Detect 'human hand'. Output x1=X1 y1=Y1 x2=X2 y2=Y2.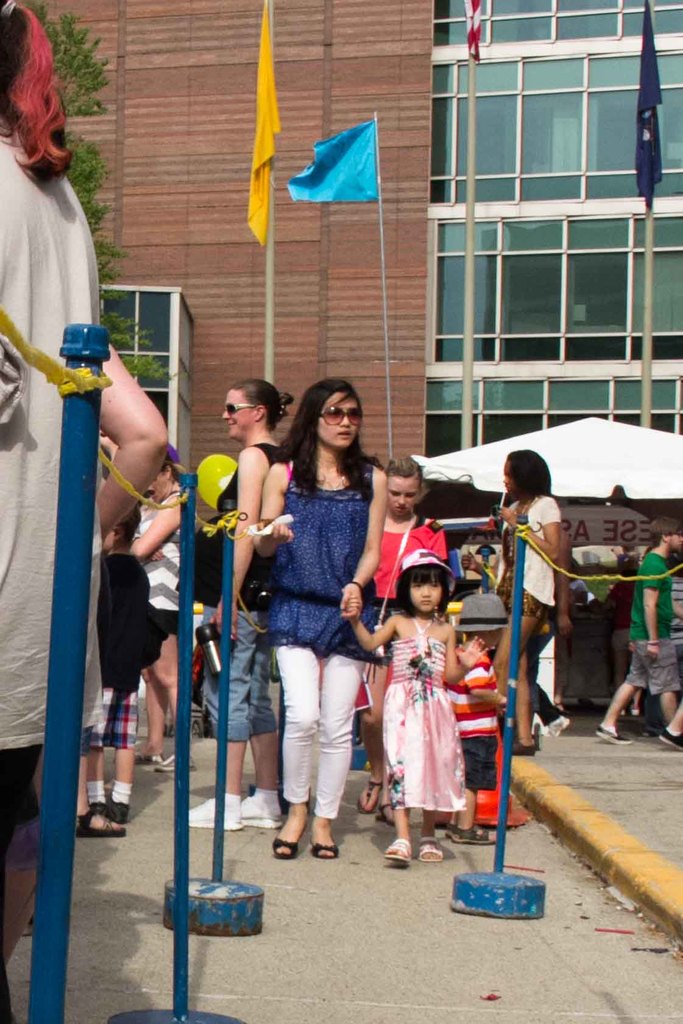
x1=454 y1=633 x2=489 y2=671.
